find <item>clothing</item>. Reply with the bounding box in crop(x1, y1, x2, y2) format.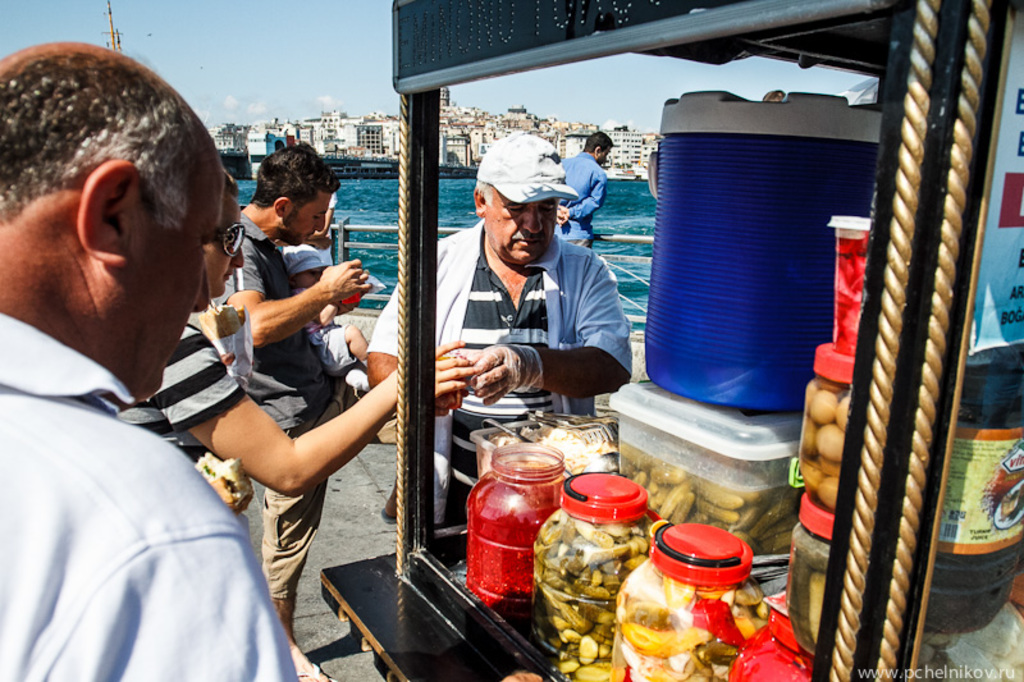
crop(219, 209, 408, 610).
